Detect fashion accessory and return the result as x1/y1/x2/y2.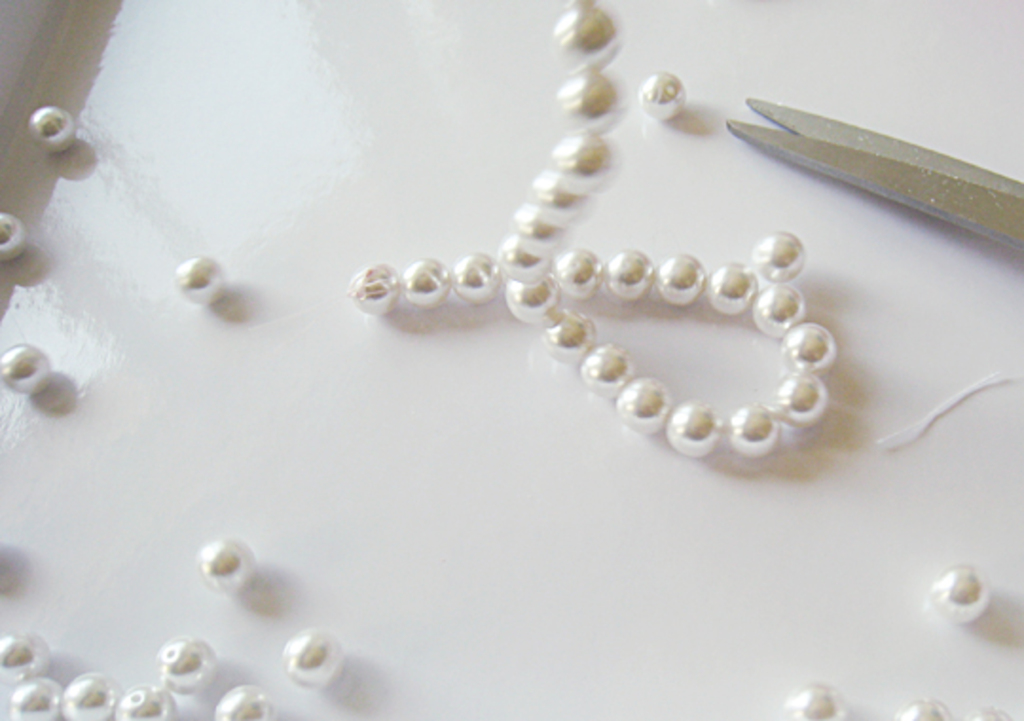
201/541/252/594.
